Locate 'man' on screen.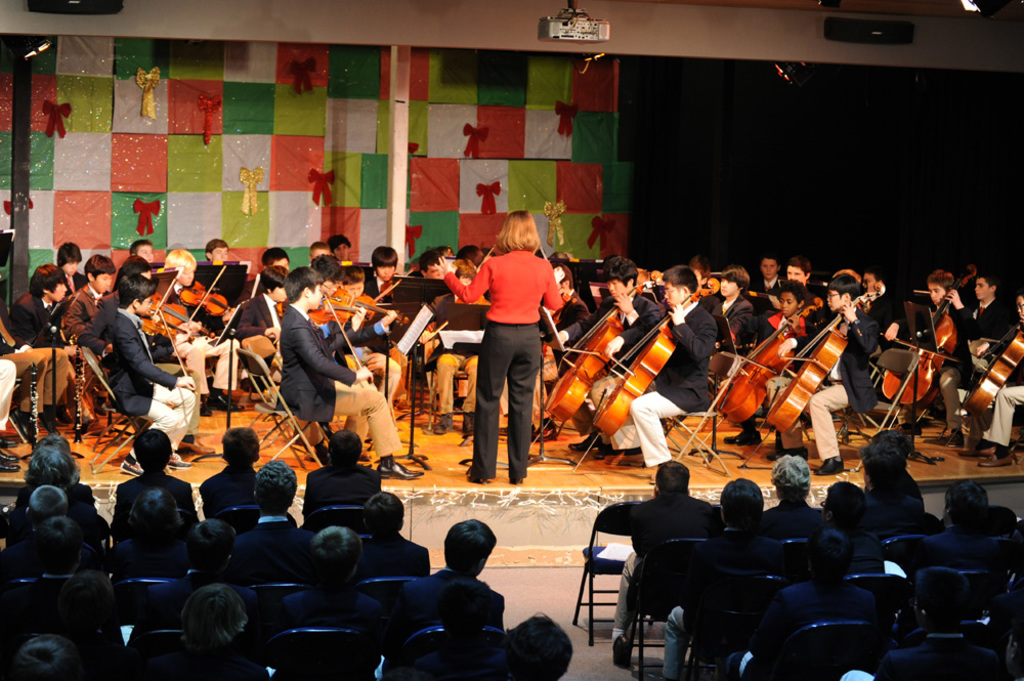
On screen at [262,244,291,278].
